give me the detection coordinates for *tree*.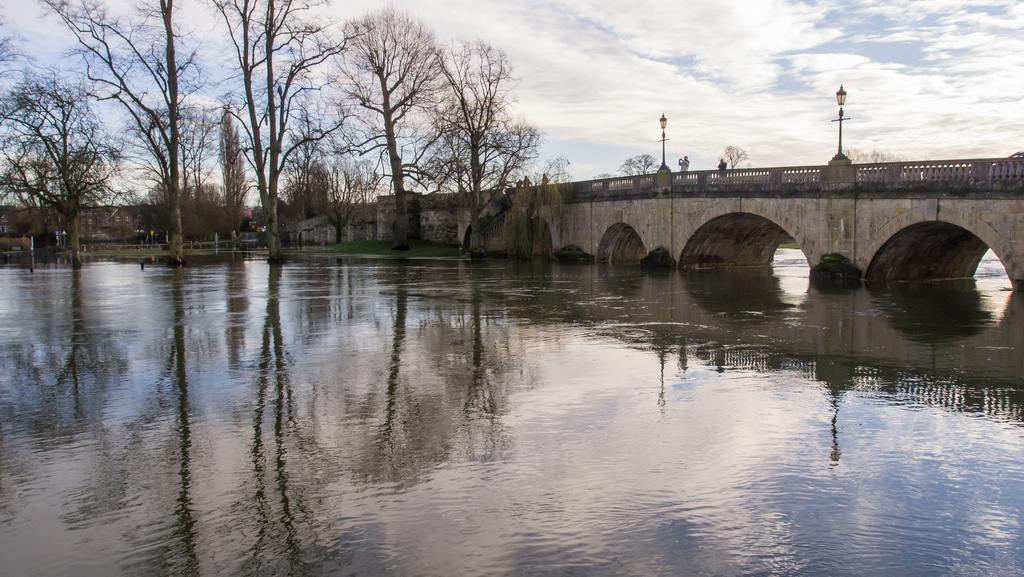
pyautogui.locateOnScreen(717, 144, 747, 172).
